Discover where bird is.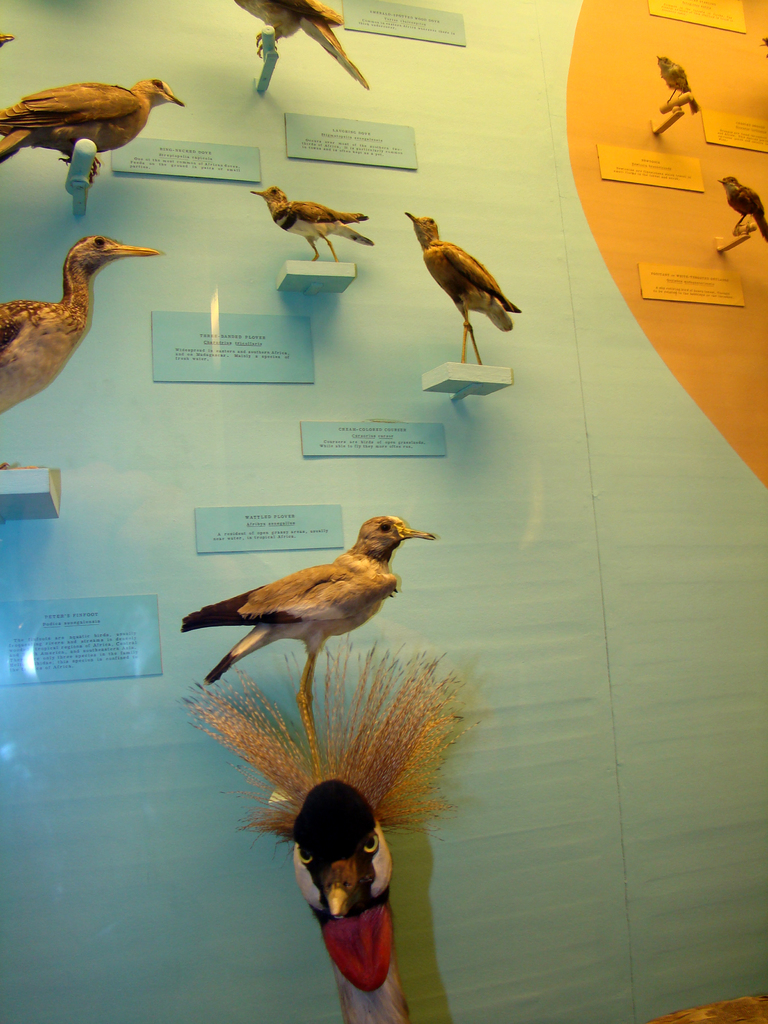
Discovered at x1=230, y1=0, x2=367, y2=89.
